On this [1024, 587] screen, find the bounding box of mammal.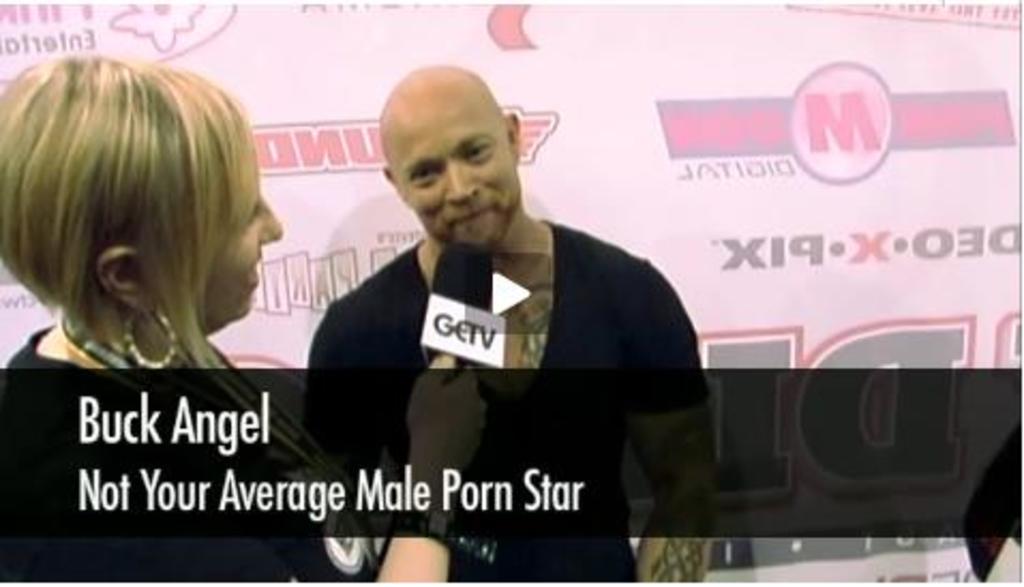
Bounding box: x1=306, y1=56, x2=705, y2=585.
